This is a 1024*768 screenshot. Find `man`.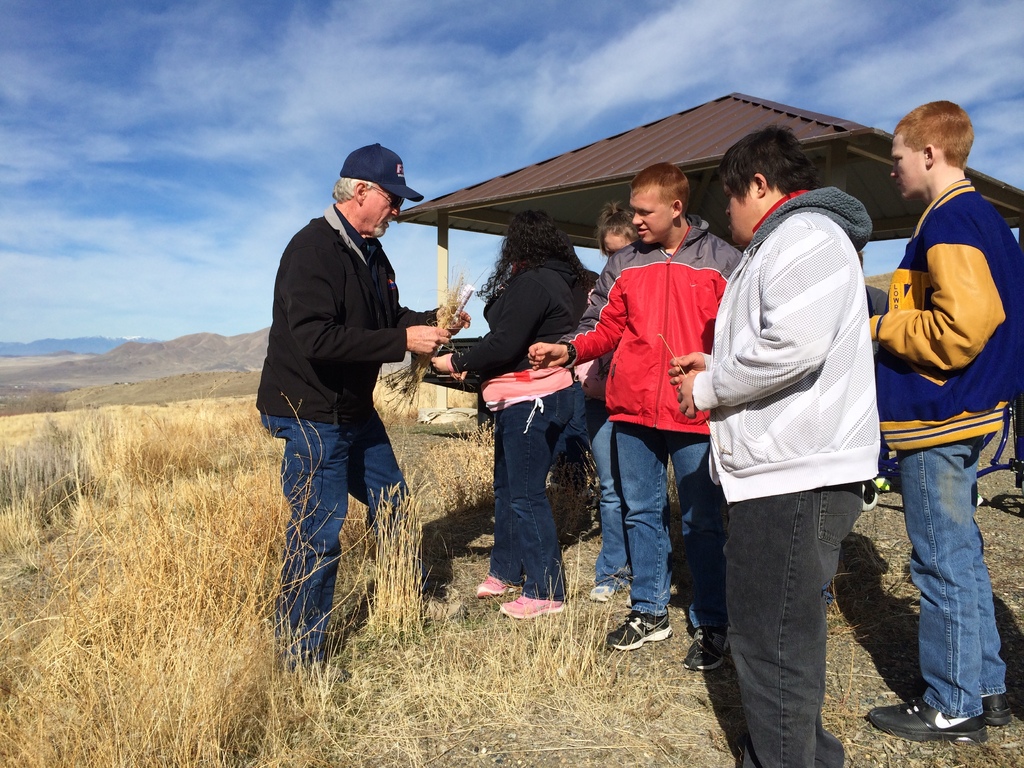
Bounding box: [left=527, top=161, right=743, bottom=672].
